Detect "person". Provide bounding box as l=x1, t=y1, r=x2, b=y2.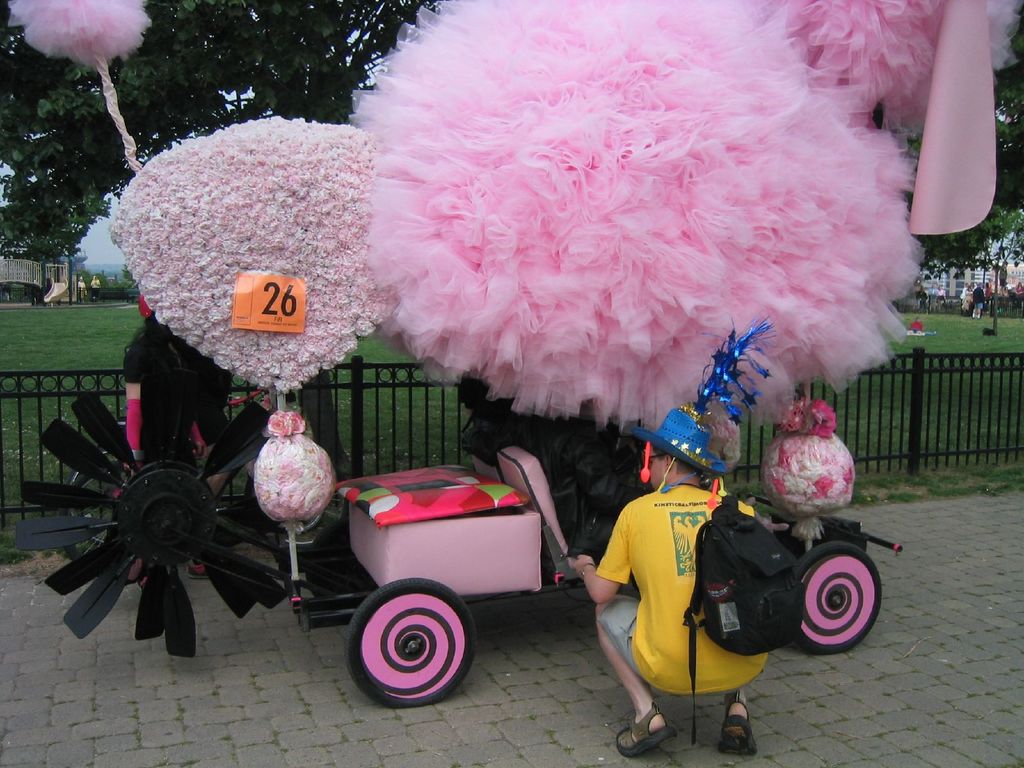
l=605, t=394, r=800, b=739.
